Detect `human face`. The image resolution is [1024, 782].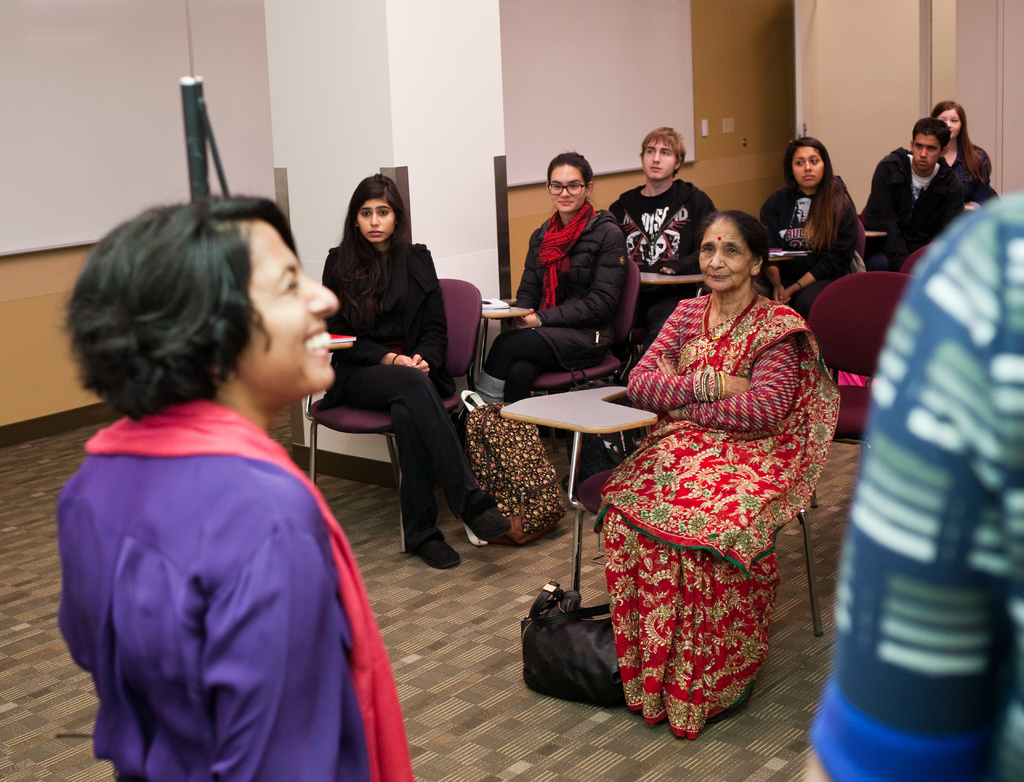
pyautogui.locateOnScreen(357, 199, 397, 241).
